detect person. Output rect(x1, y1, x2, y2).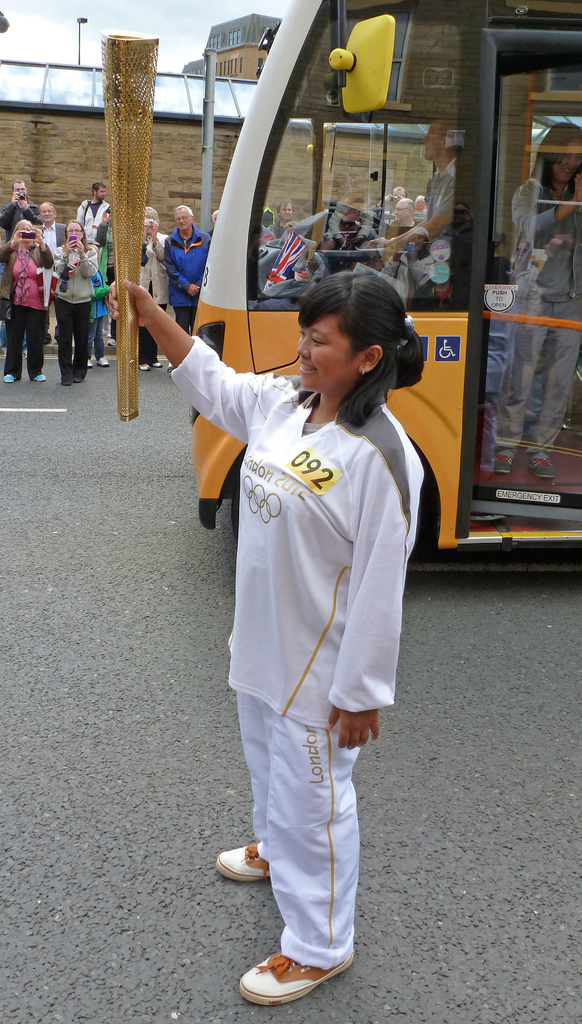
rect(489, 120, 581, 477).
